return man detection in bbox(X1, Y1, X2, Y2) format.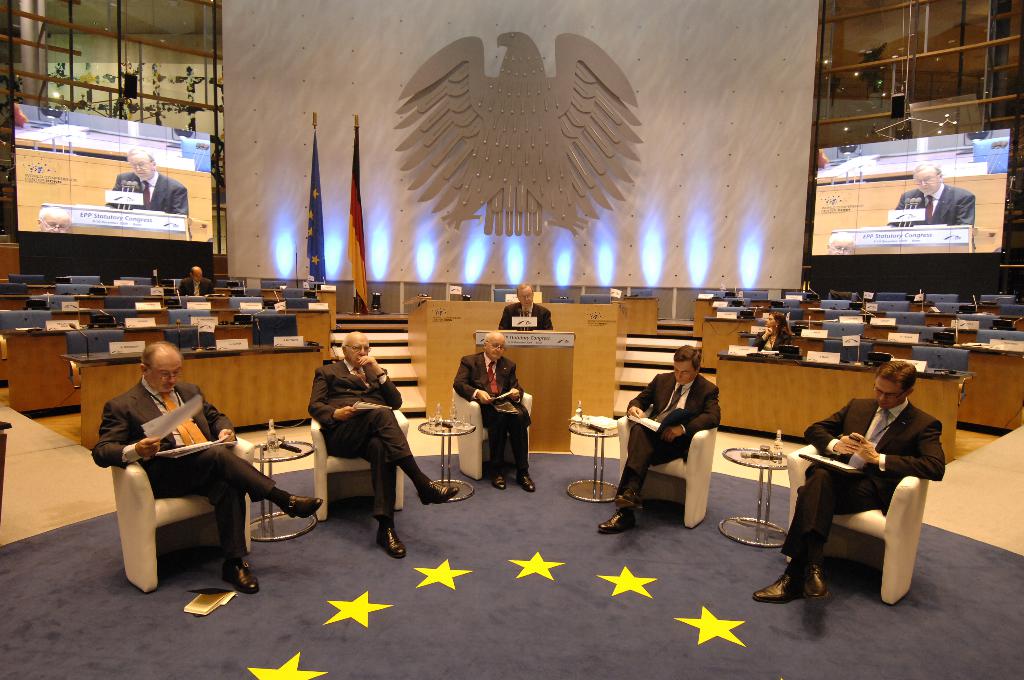
bbox(598, 342, 721, 534).
